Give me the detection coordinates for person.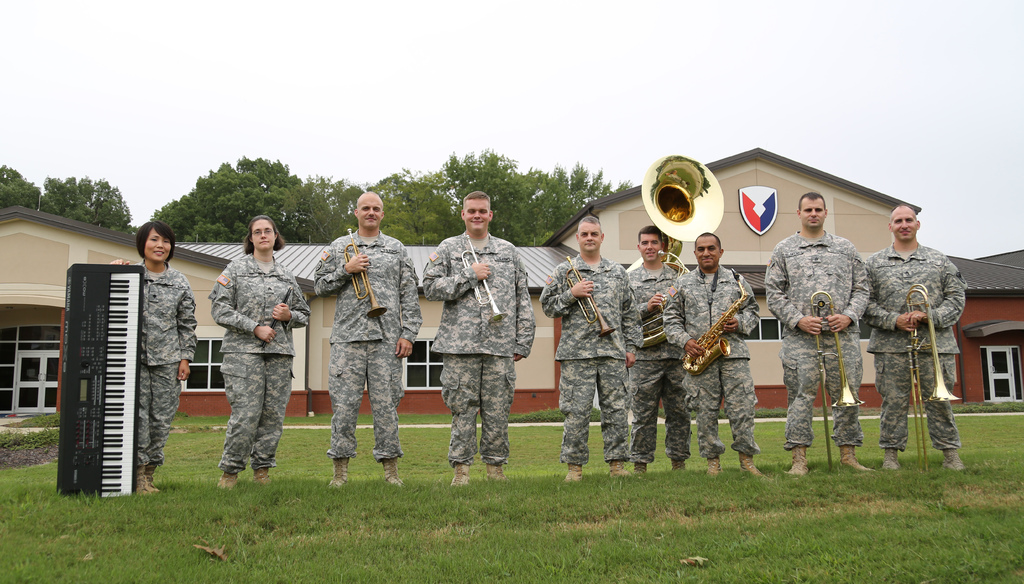
{"left": 115, "top": 221, "right": 199, "bottom": 494}.
